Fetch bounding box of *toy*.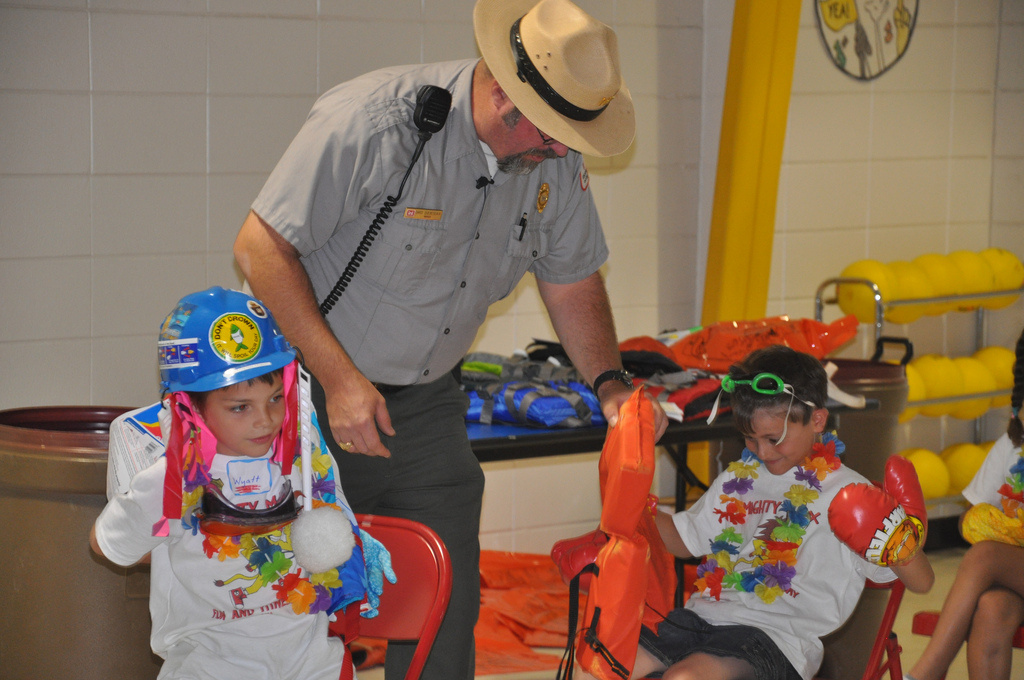
Bbox: box=[155, 287, 298, 410].
